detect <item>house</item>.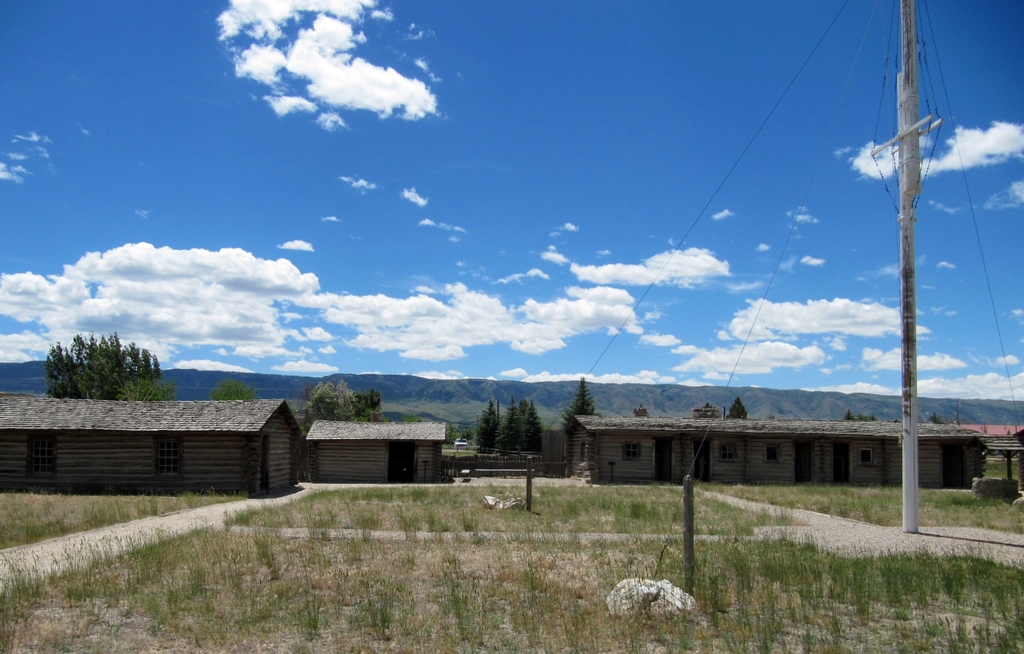
Detected at <box>0,399,305,494</box>.
